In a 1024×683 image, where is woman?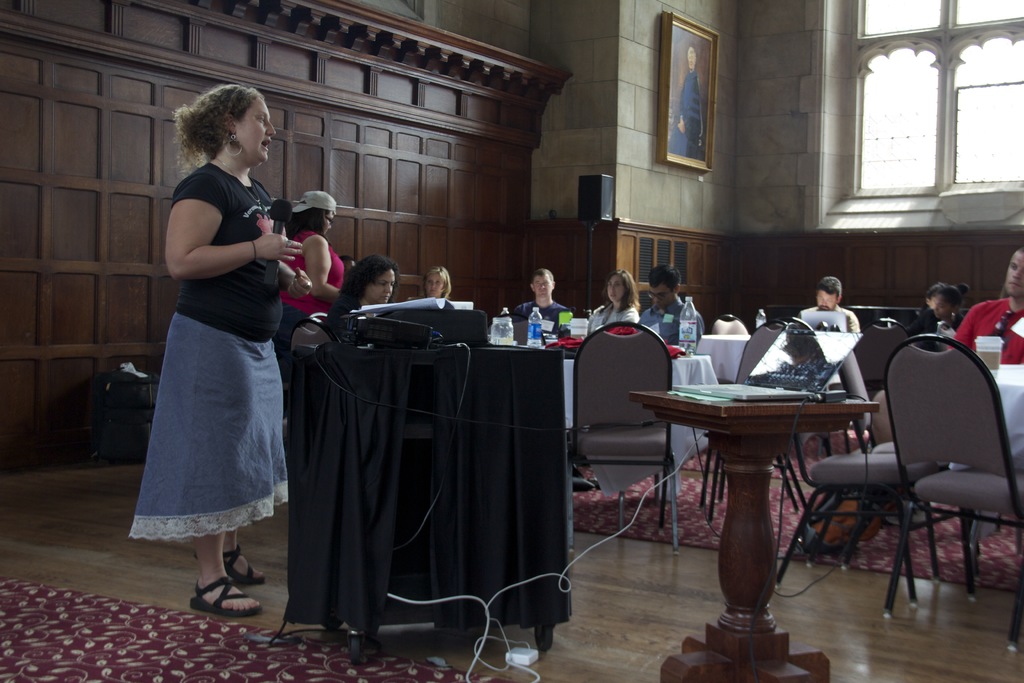
x1=413, y1=262, x2=453, y2=303.
